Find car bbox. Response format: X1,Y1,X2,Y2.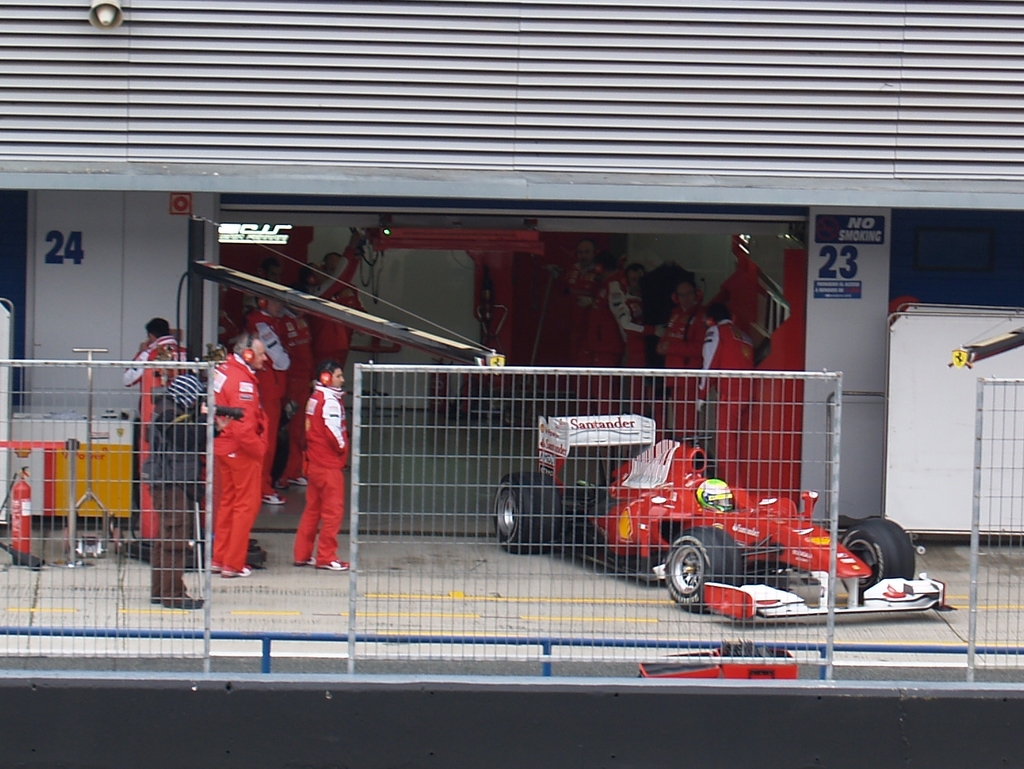
493,409,958,621.
